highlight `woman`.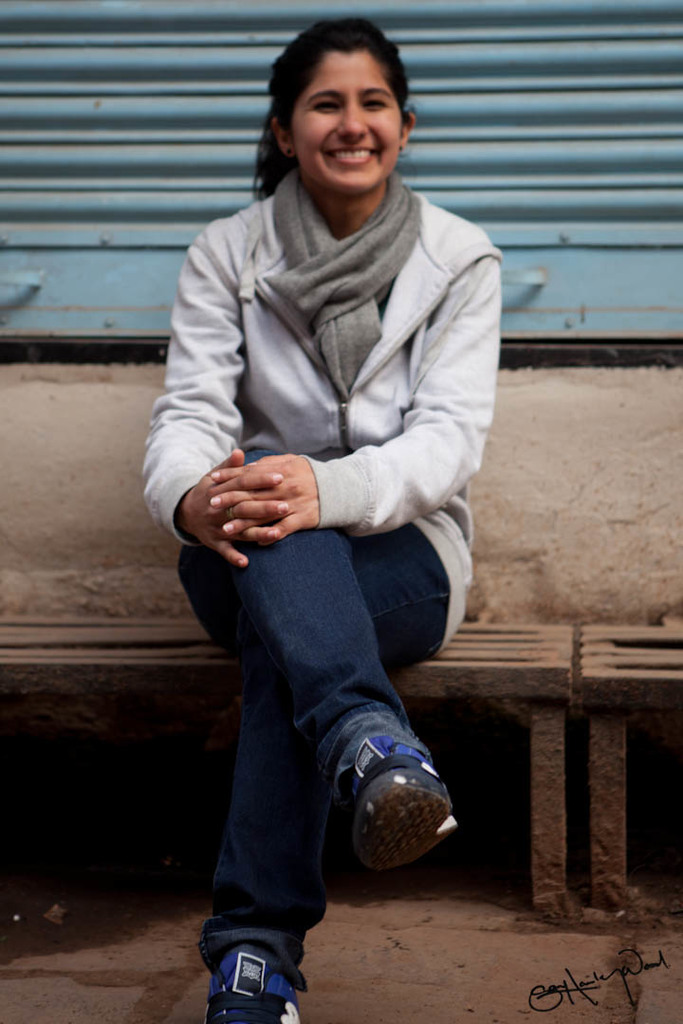
Highlighted region: 141:27:512:1023.
